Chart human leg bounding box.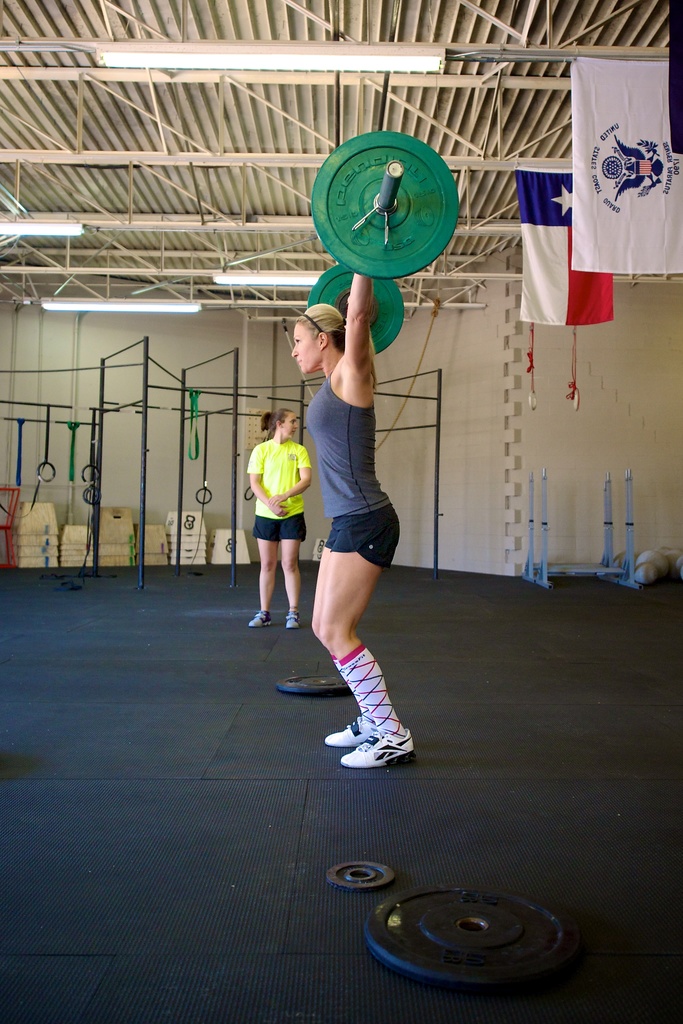
Charted: left=306, top=518, right=377, bottom=748.
